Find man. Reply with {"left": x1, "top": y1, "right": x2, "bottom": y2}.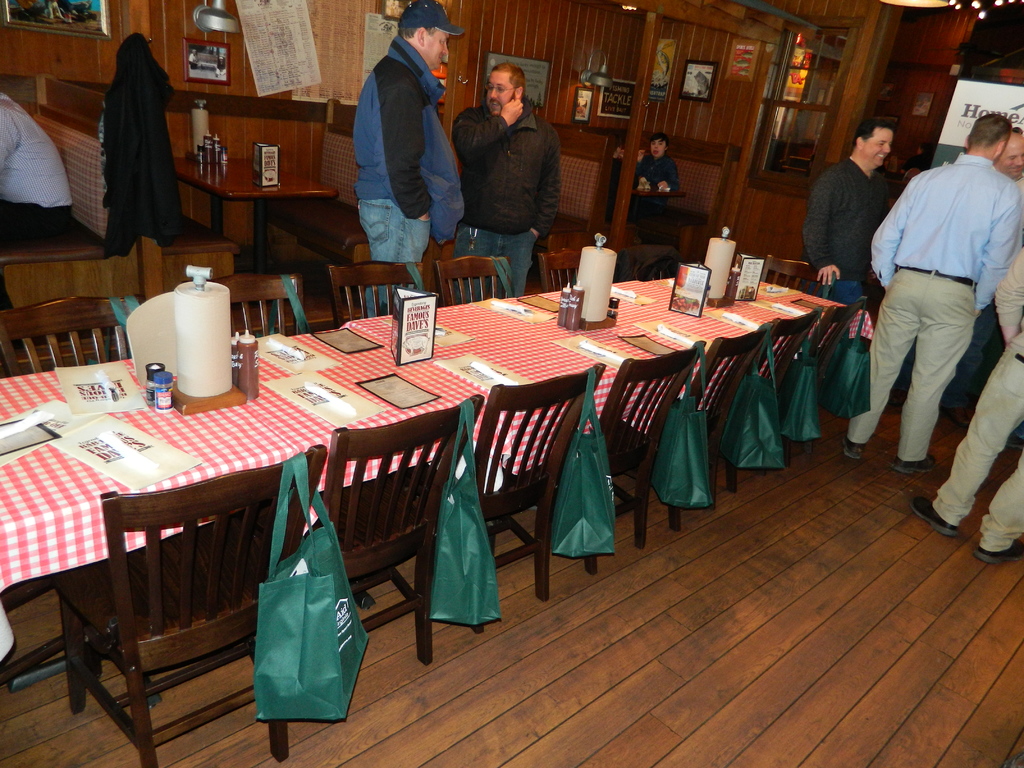
{"left": 957, "top": 125, "right": 1023, "bottom": 412}.
